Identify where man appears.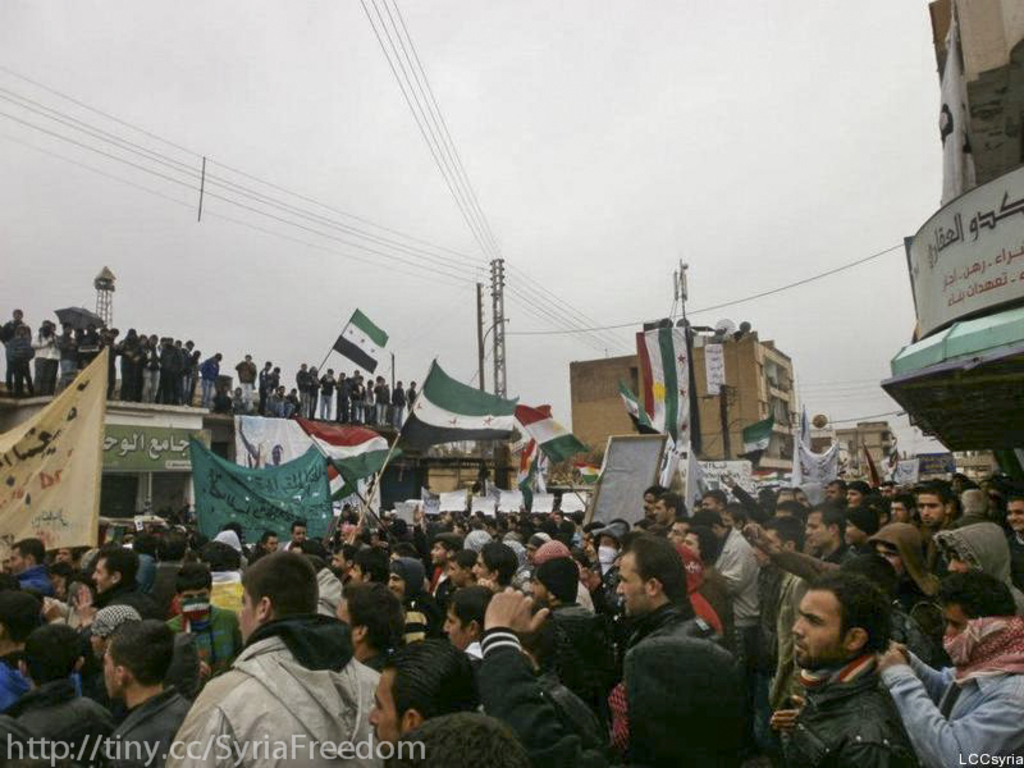
Appears at x1=684, y1=498, x2=756, y2=677.
